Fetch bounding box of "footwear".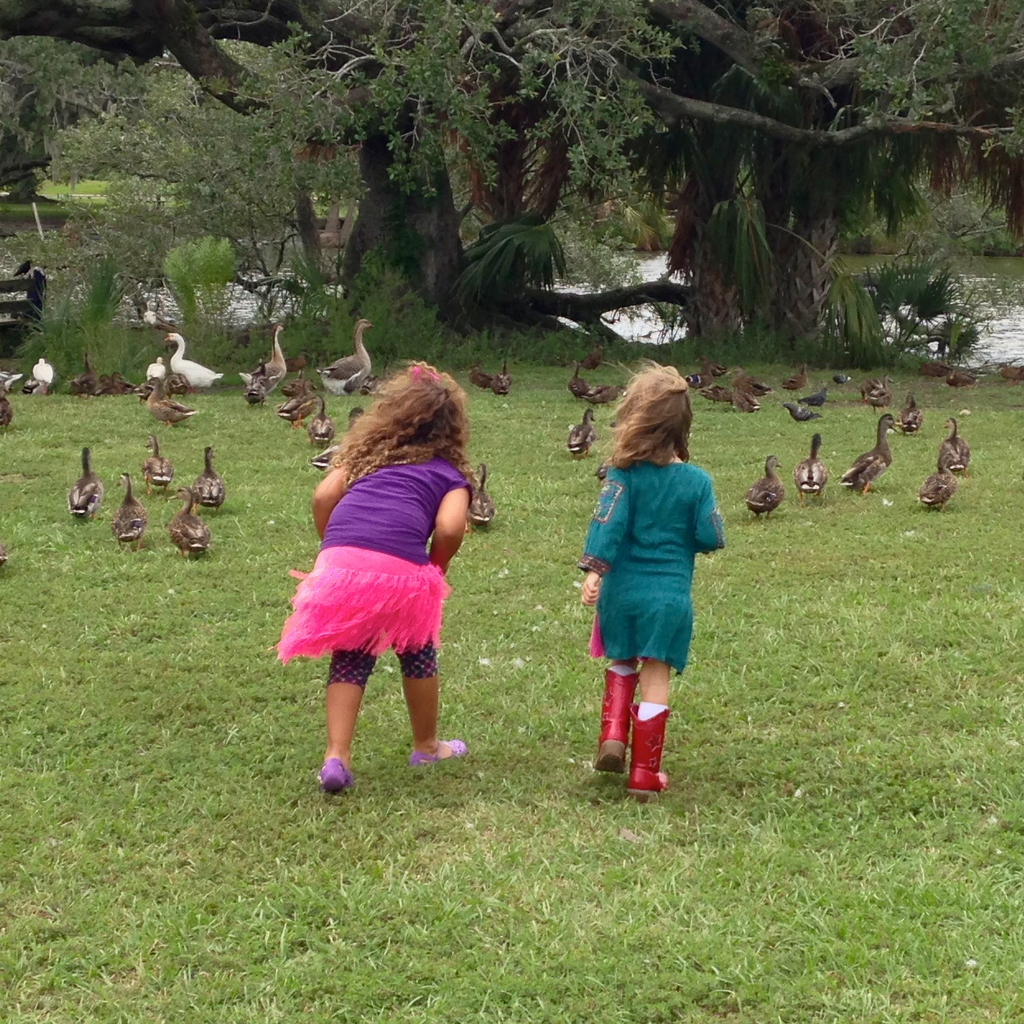
Bbox: [320, 756, 356, 789].
